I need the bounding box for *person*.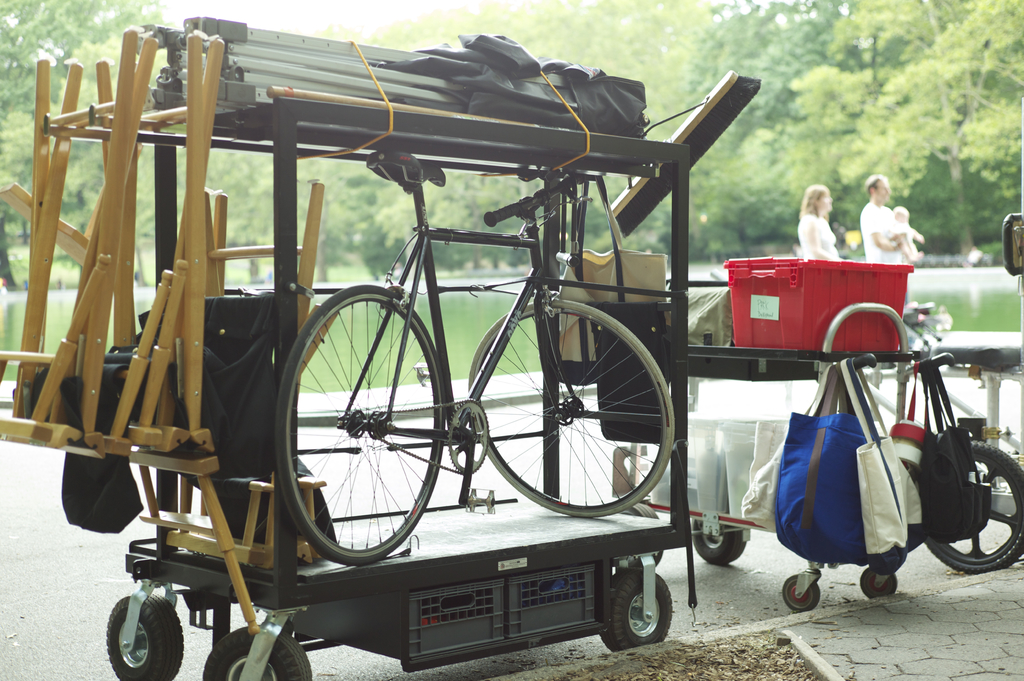
Here it is: locate(859, 177, 911, 263).
